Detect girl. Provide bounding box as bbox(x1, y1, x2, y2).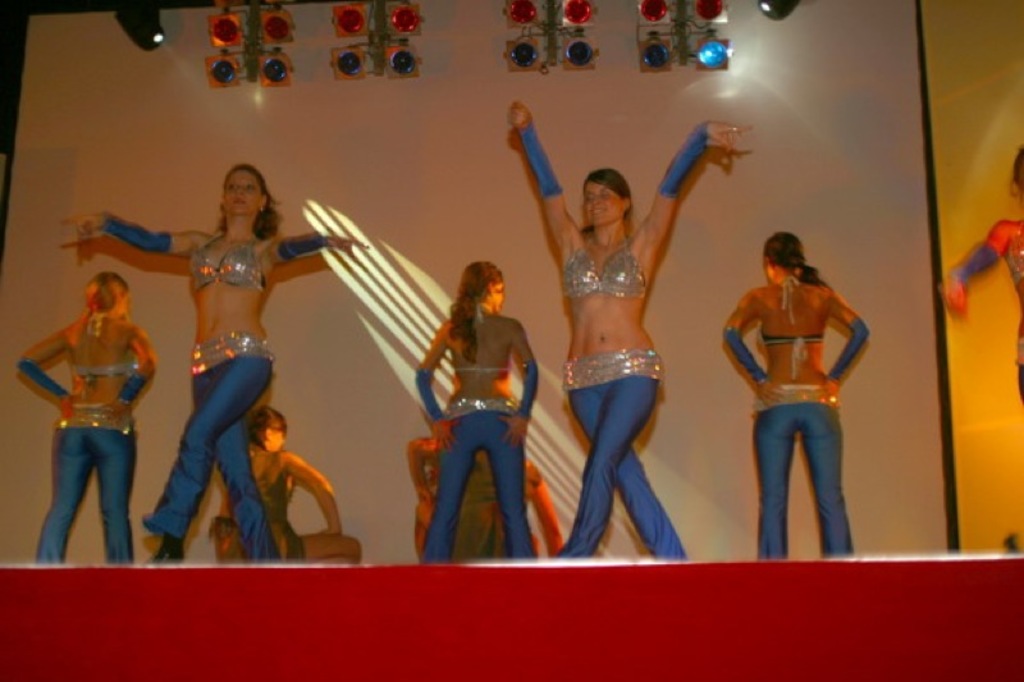
bbox(411, 258, 539, 557).
